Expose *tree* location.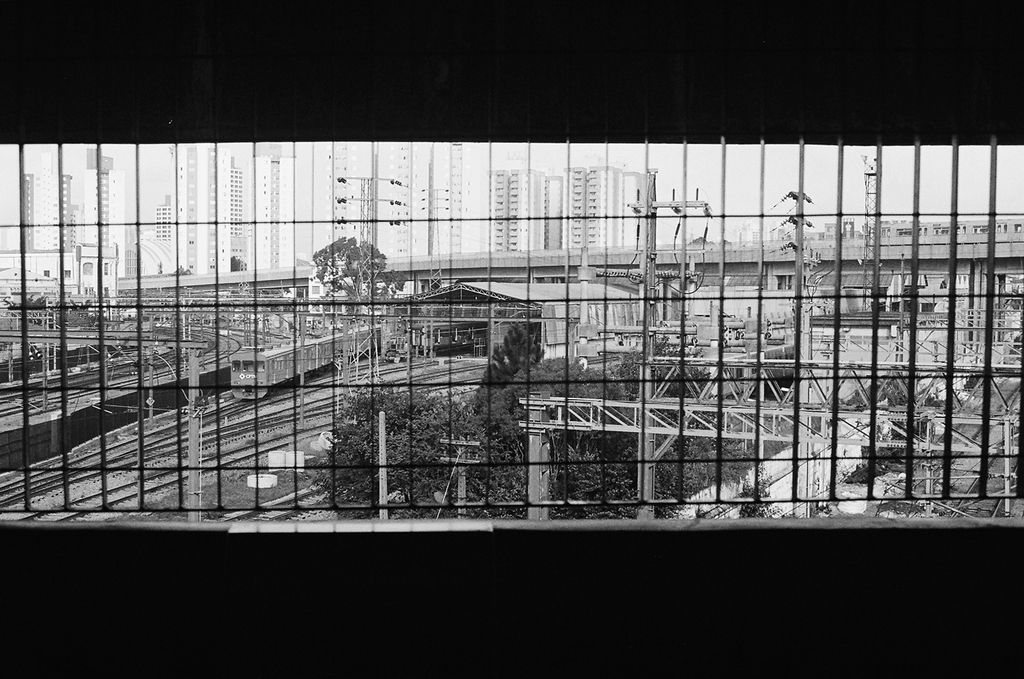
Exposed at {"left": 836, "top": 448, "right": 910, "bottom": 493}.
